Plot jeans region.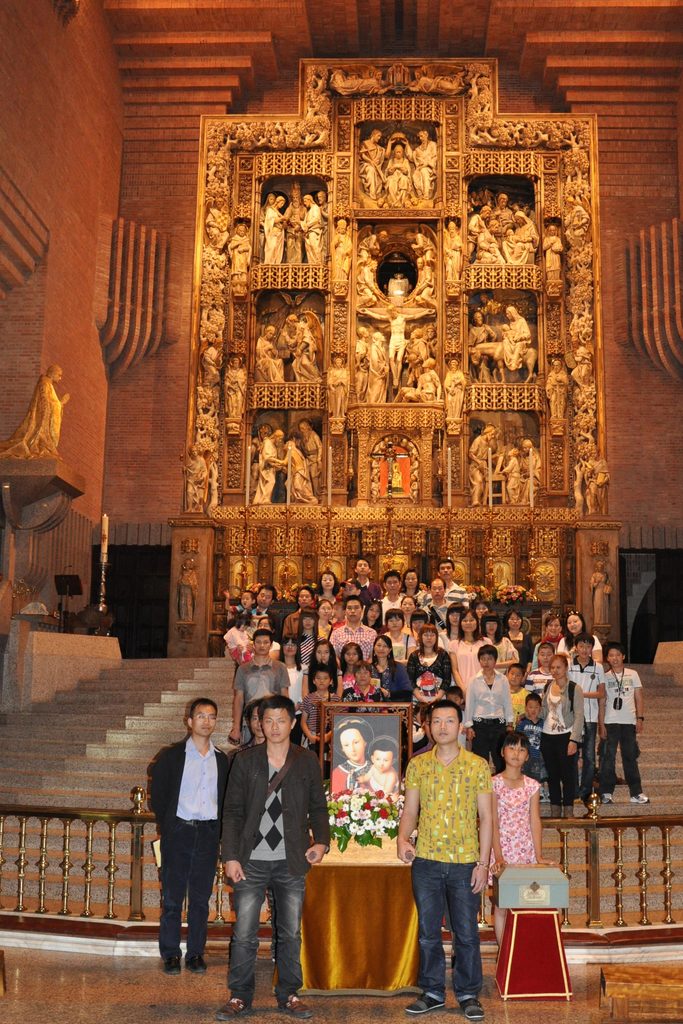
Plotted at region(422, 869, 494, 1013).
